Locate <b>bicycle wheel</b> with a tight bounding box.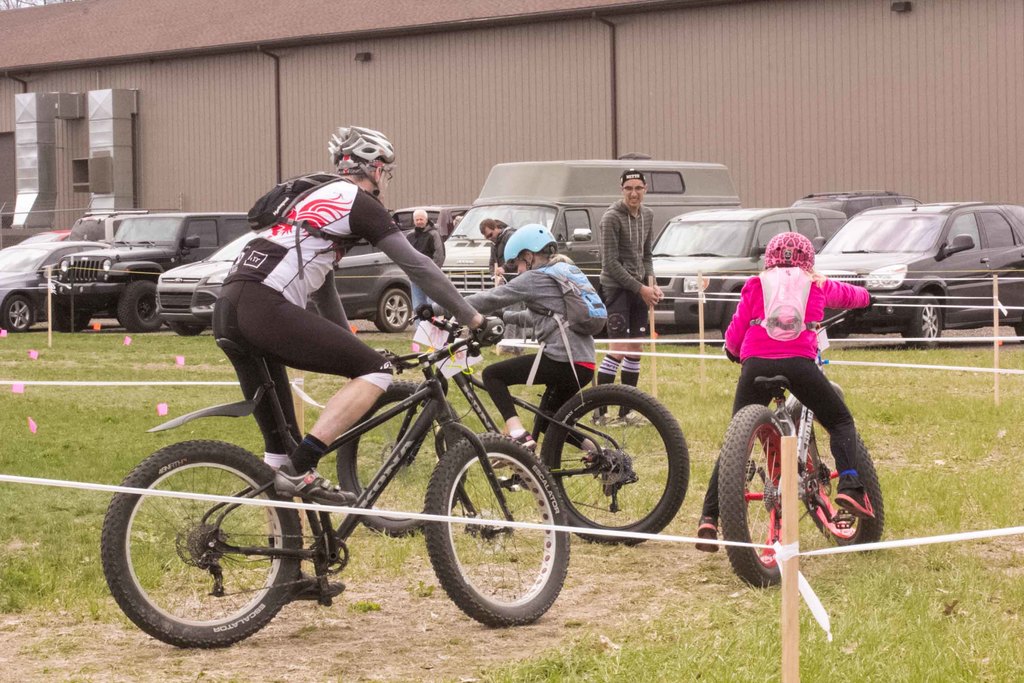
[x1=100, y1=439, x2=305, y2=652].
